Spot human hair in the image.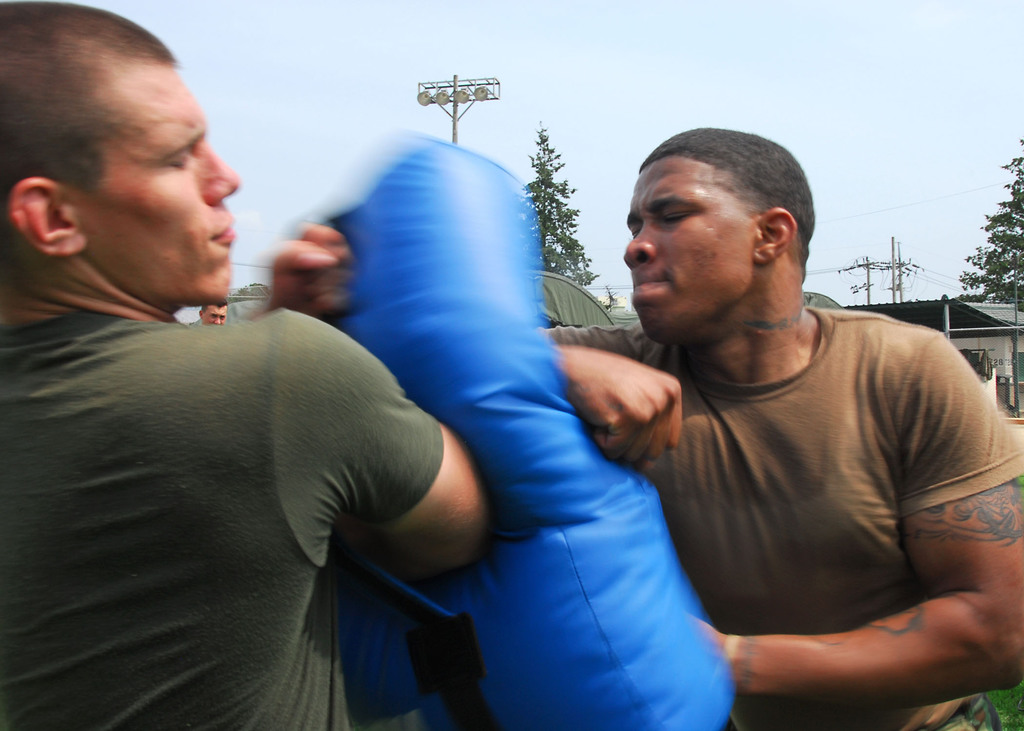
human hair found at {"x1": 0, "y1": 0, "x2": 180, "y2": 271}.
